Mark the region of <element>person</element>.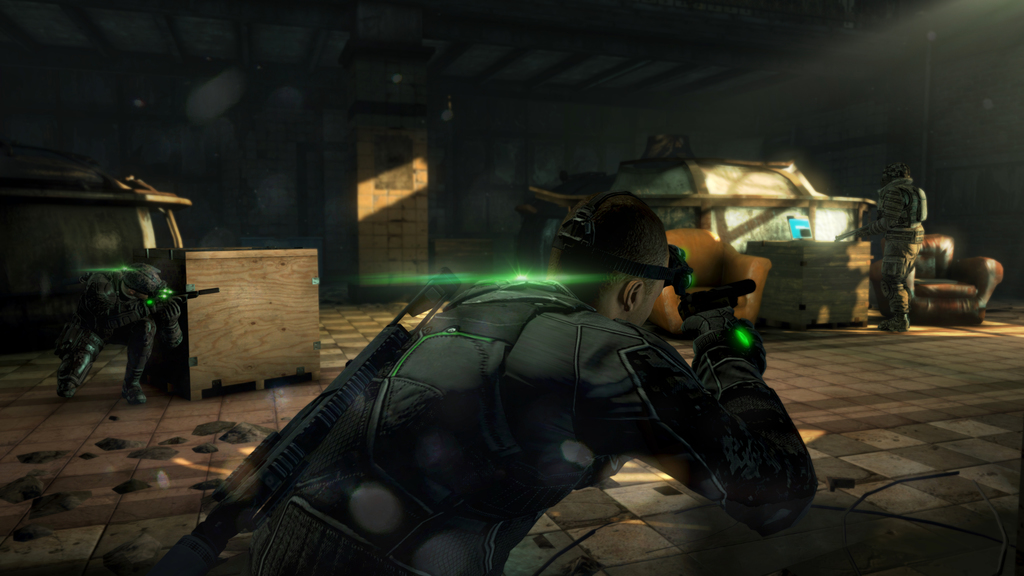
Region: bbox=(858, 161, 926, 333).
